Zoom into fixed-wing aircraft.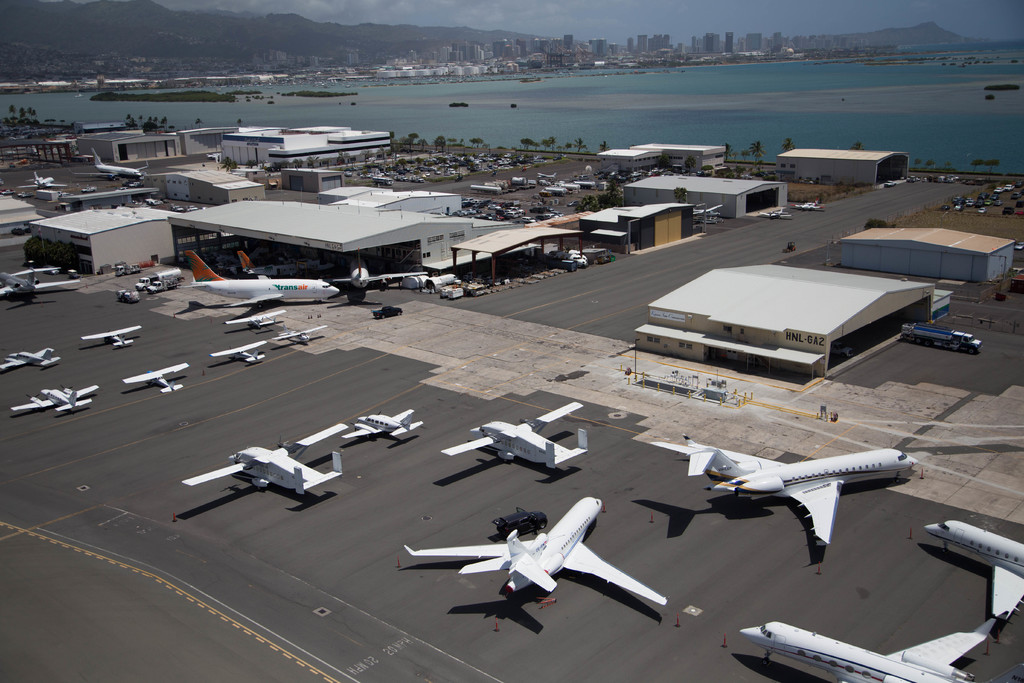
Zoom target: detection(25, 169, 60, 188).
